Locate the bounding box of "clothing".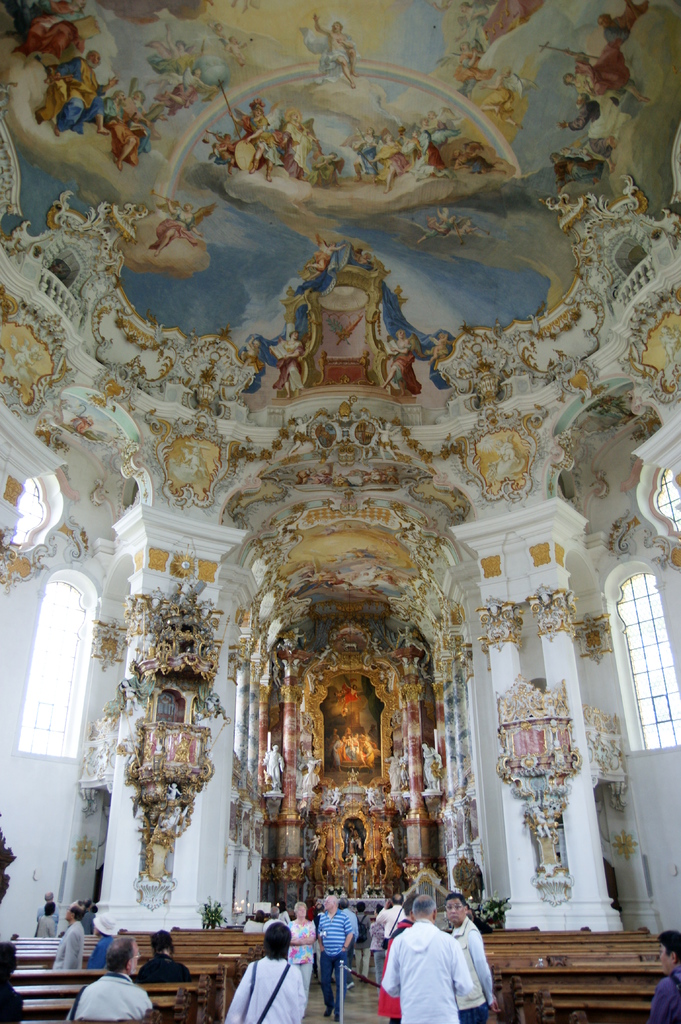
Bounding box: [left=378, top=929, right=479, bottom=1023].
